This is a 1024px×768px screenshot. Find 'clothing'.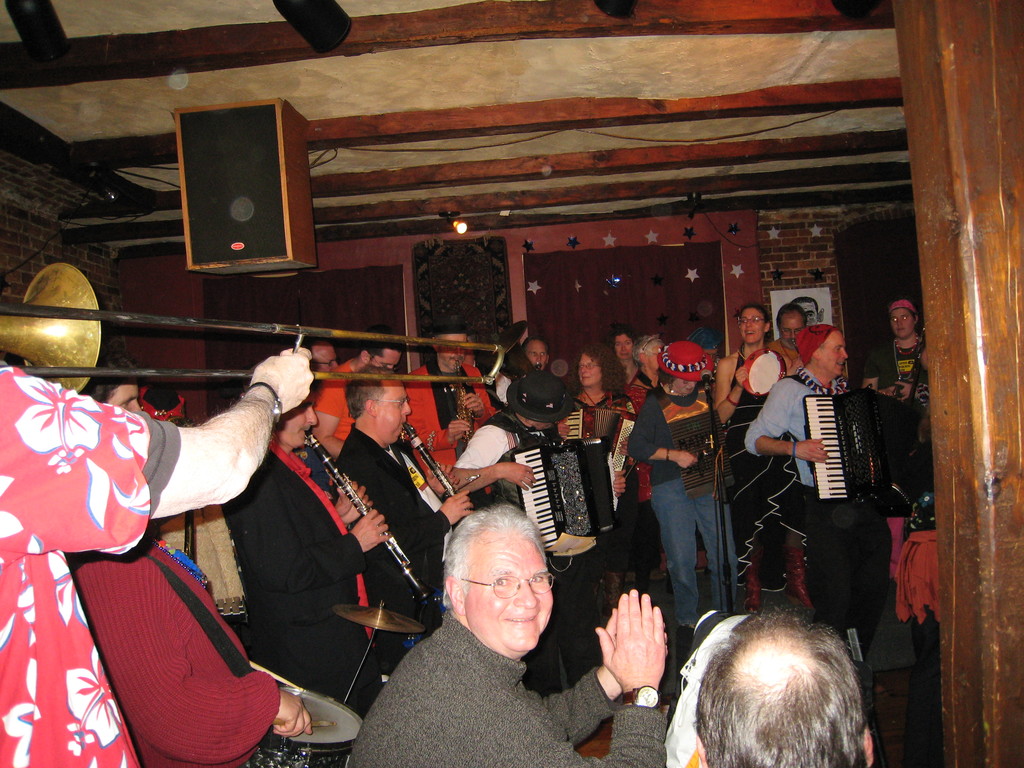
Bounding box: <region>865, 339, 936, 507</region>.
